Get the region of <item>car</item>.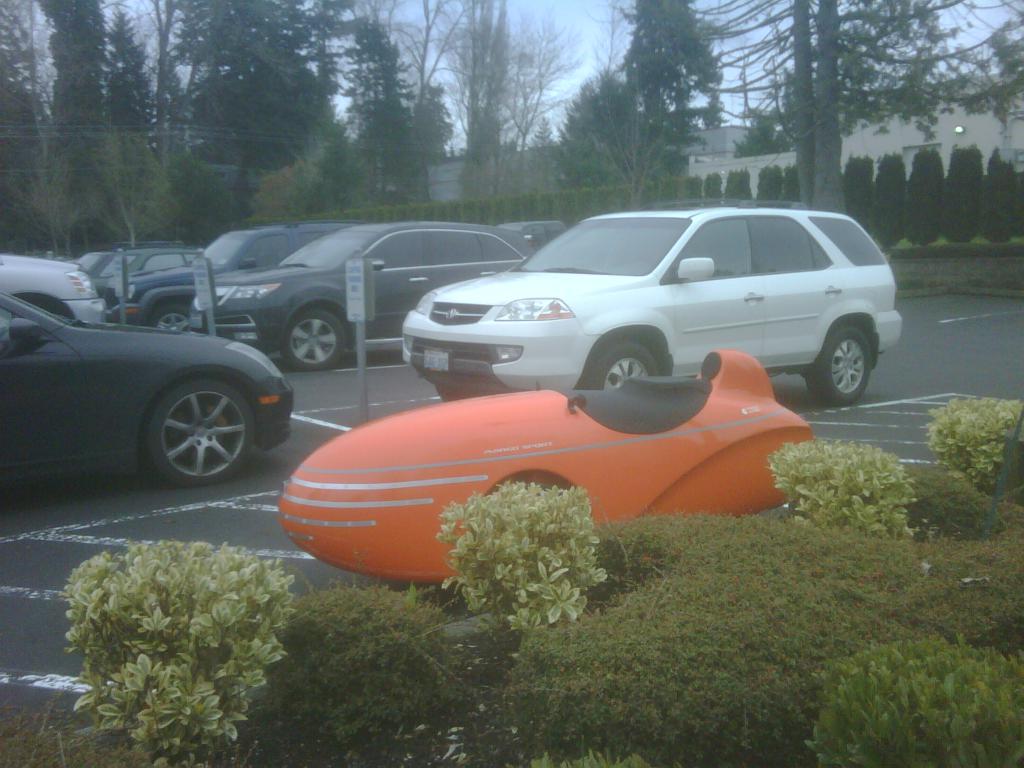
locate(0, 285, 296, 487).
